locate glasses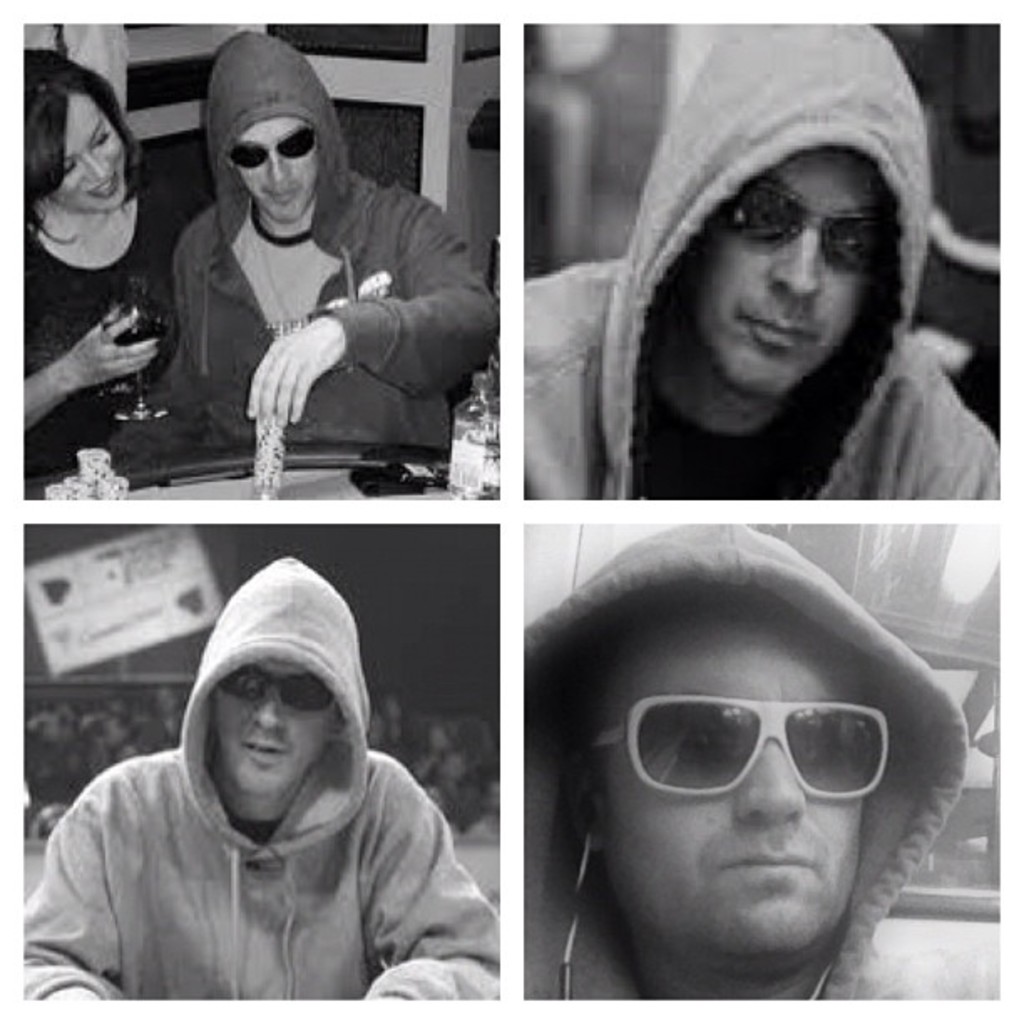
226:119:330:172
